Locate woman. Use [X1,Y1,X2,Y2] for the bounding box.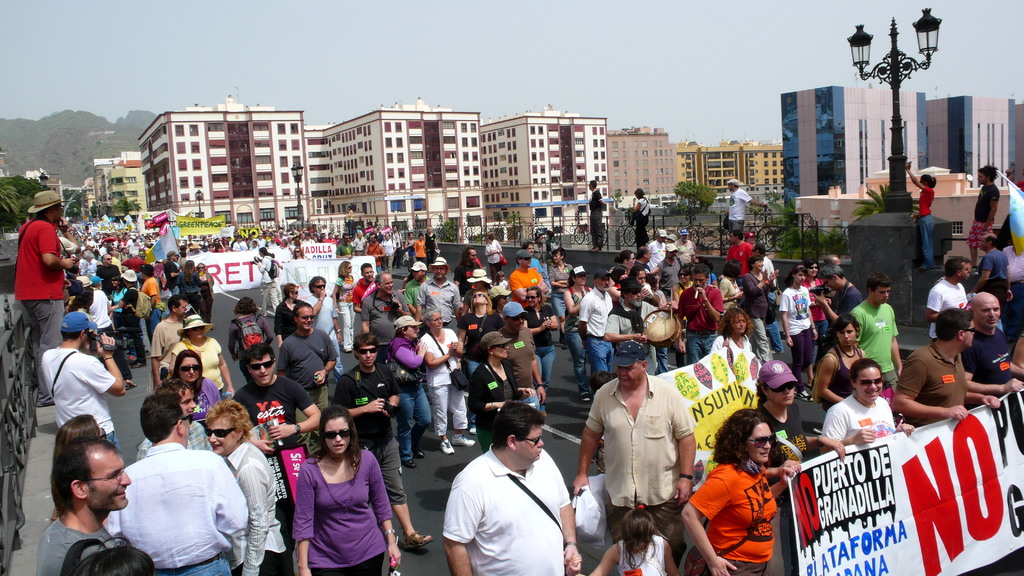
[906,163,937,272].
